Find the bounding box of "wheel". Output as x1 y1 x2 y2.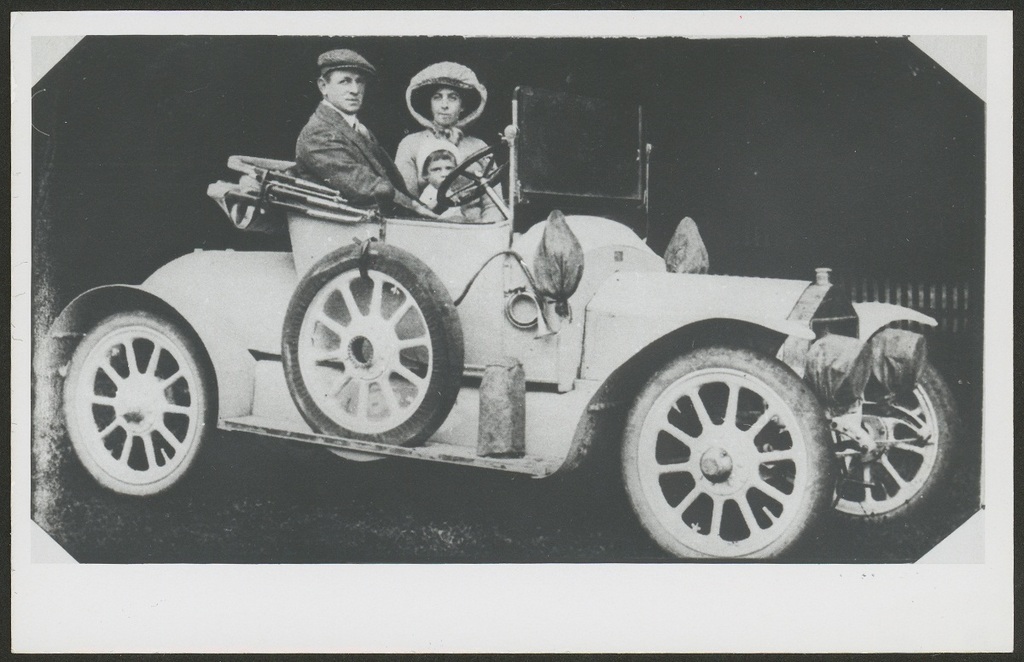
282 236 461 447.
